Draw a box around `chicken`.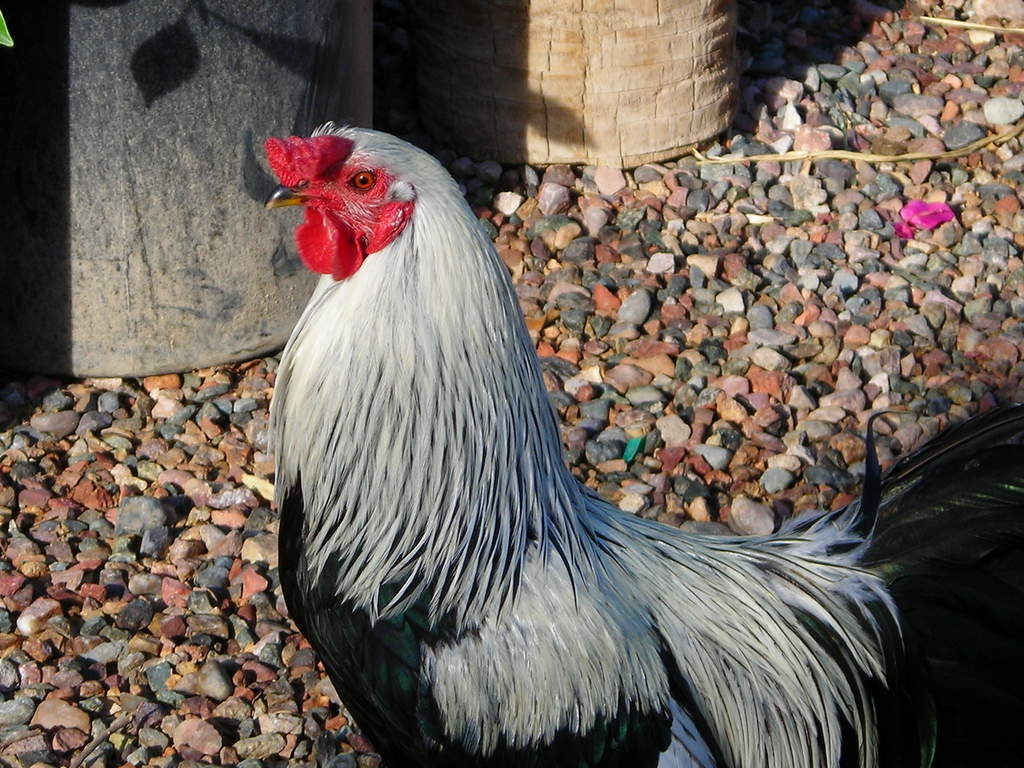
l=261, t=113, r=988, b=741.
